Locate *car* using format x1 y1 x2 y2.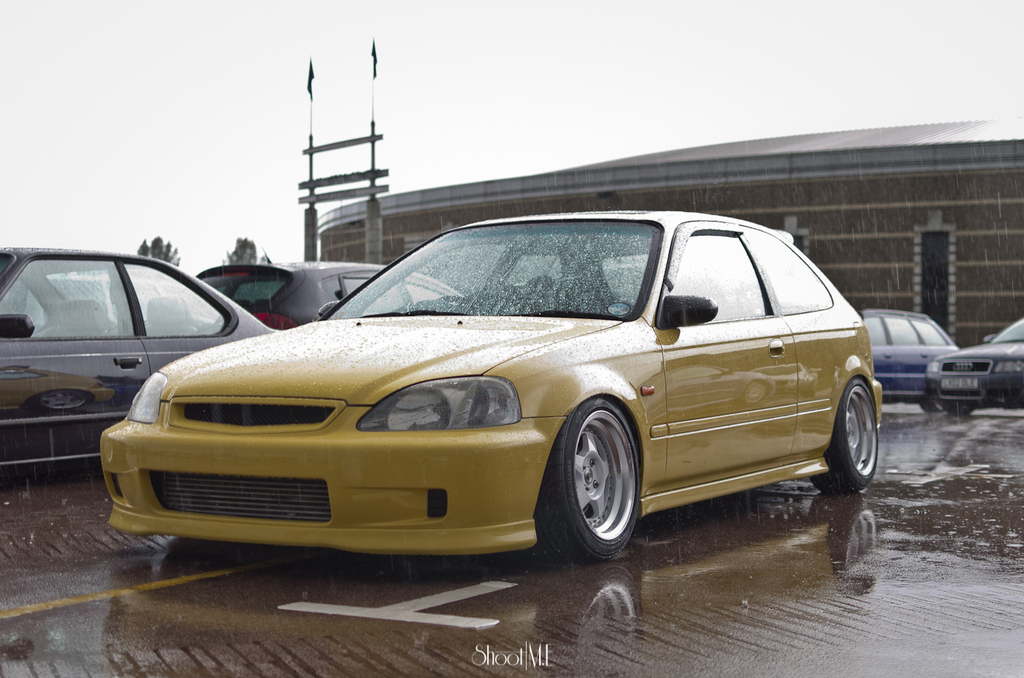
0 246 281 472.
